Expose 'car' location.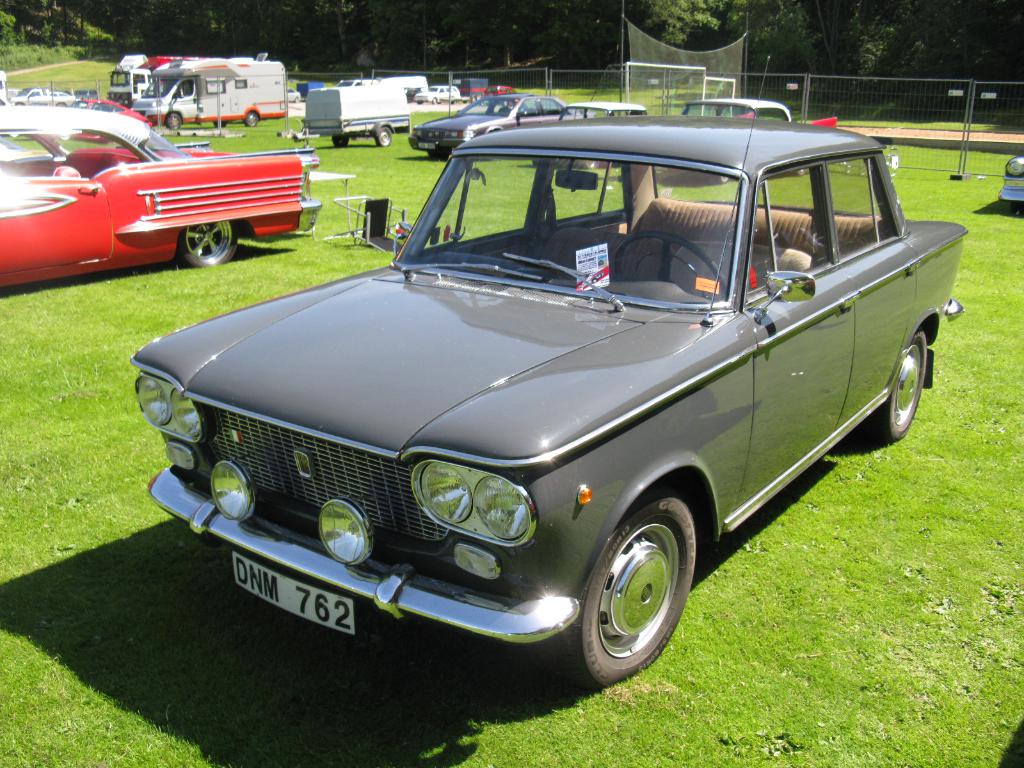
Exposed at Rect(684, 89, 803, 176).
